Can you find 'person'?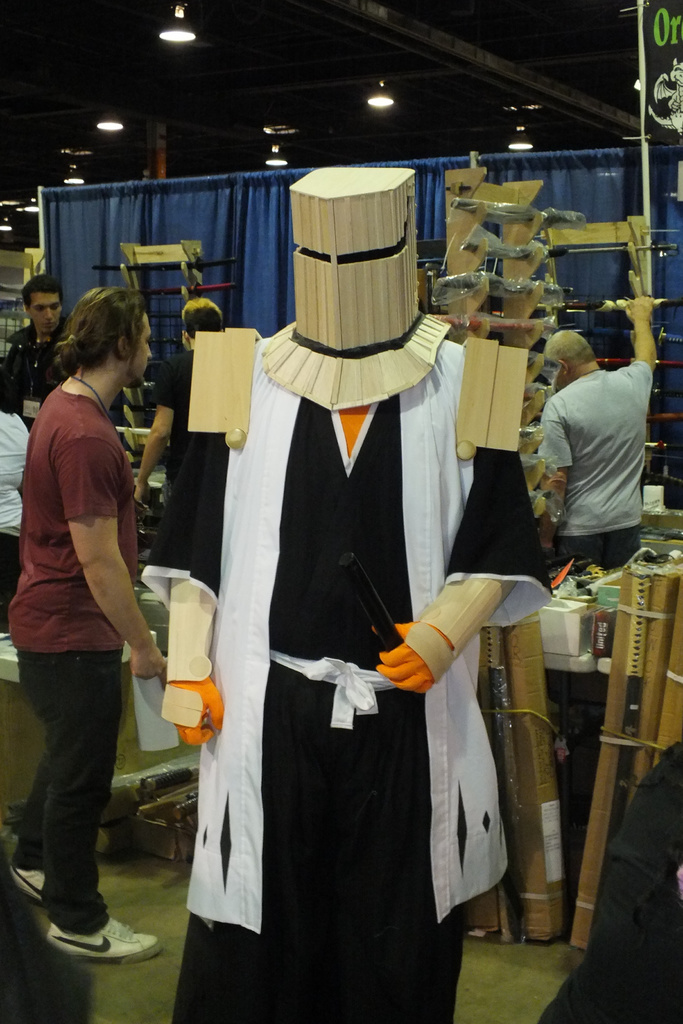
Yes, bounding box: rect(134, 295, 229, 509).
